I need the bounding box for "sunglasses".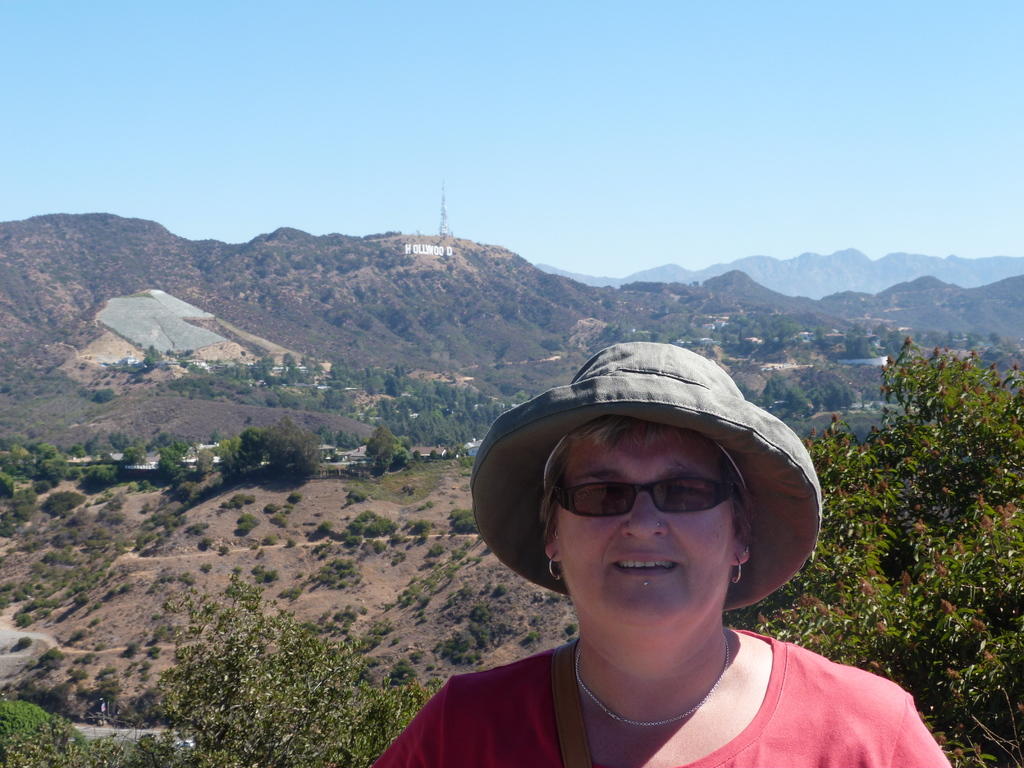
Here it is: 546,479,735,519.
